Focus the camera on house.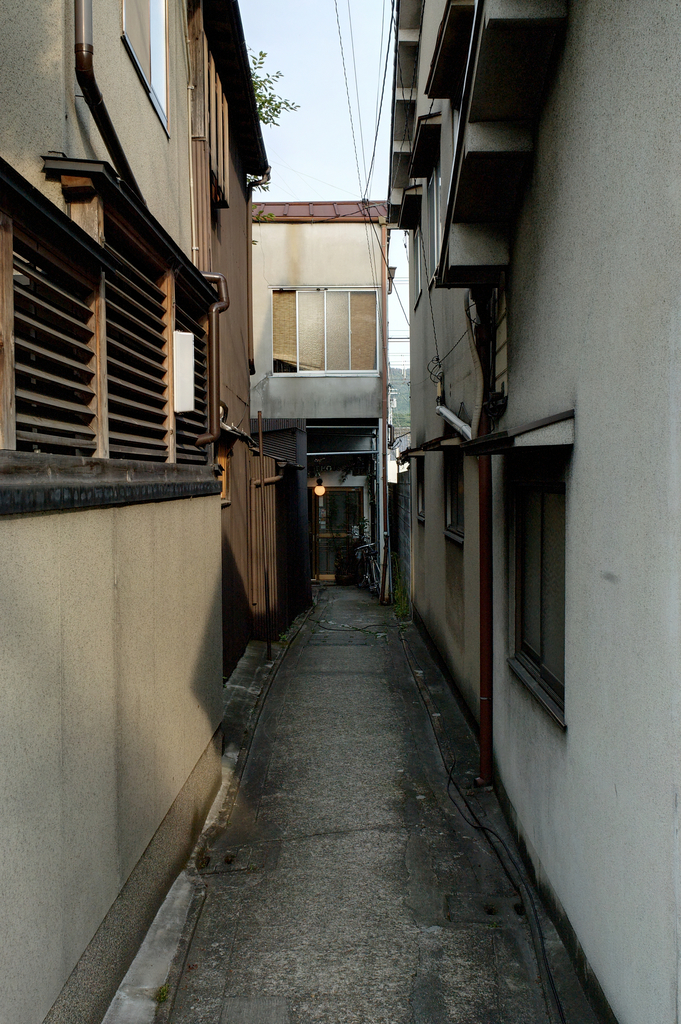
Focus region: 378:0:680:1023.
